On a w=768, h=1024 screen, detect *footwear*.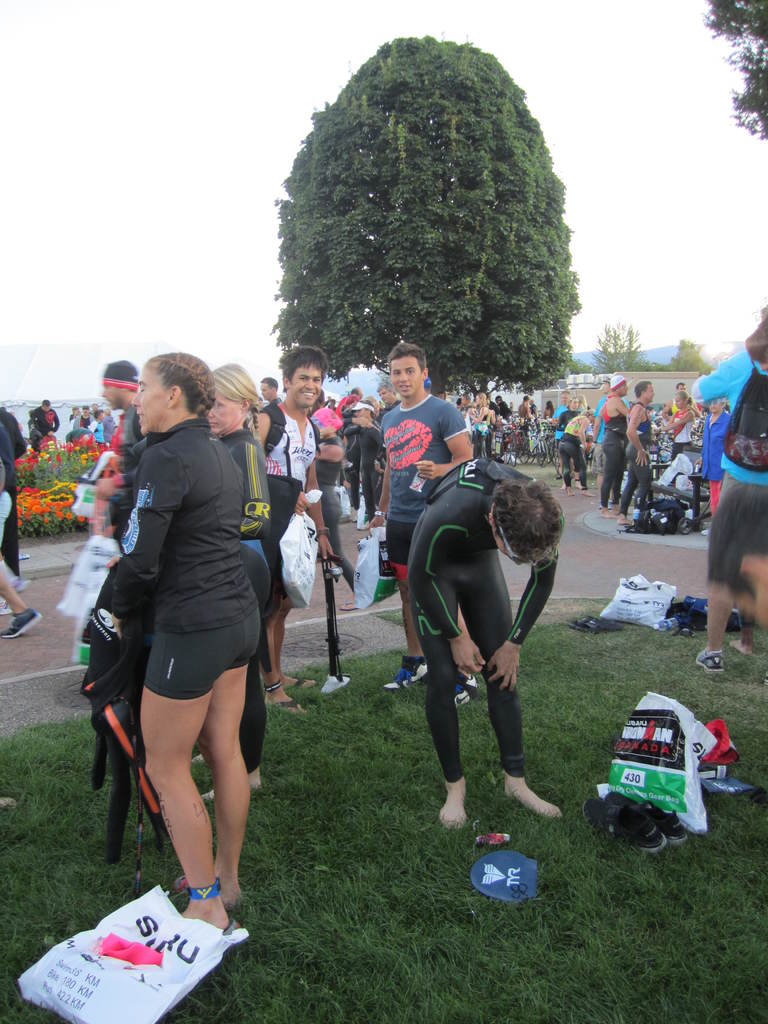
x1=0, y1=614, x2=41, y2=641.
